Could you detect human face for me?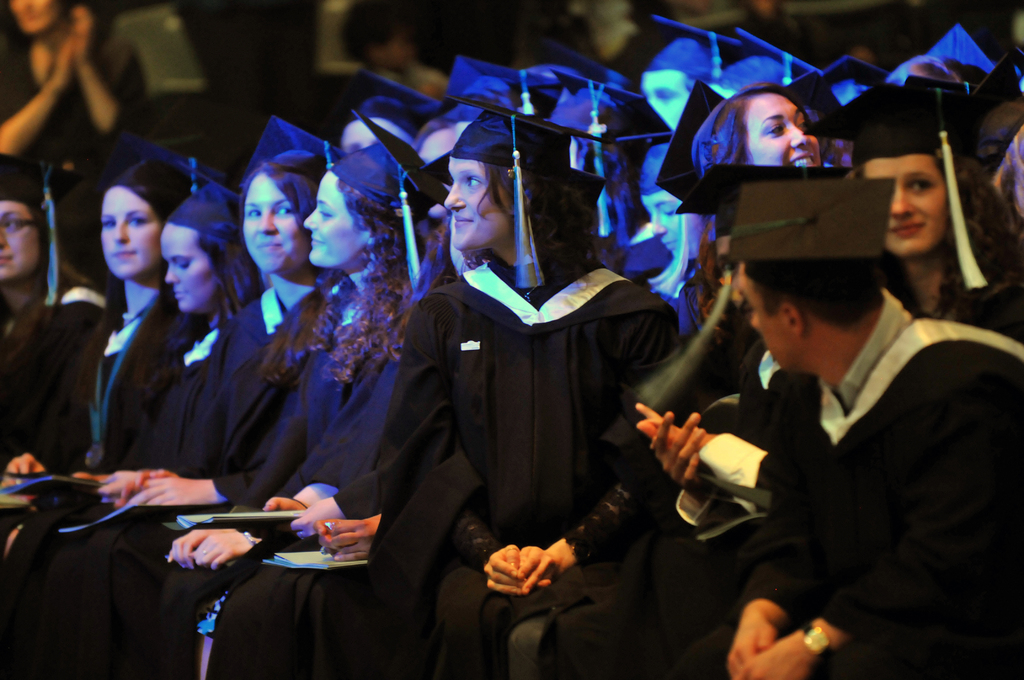
Detection result: bbox=[415, 130, 458, 160].
